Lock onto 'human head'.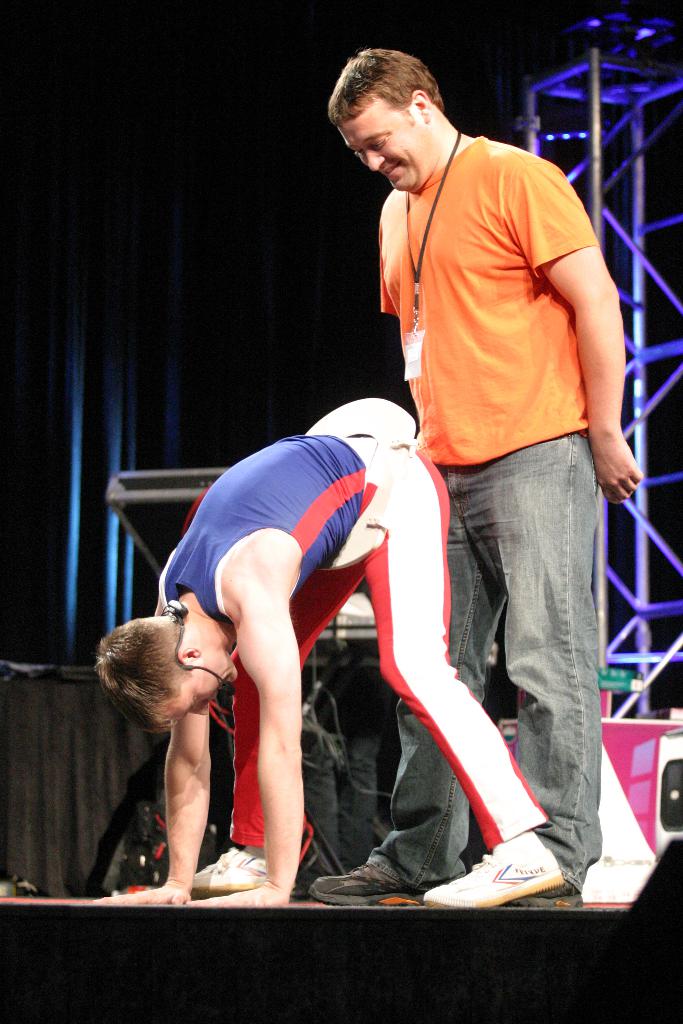
Locked: {"x1": 90, "y1": 617, "x2": 239, "y2": 739}.
